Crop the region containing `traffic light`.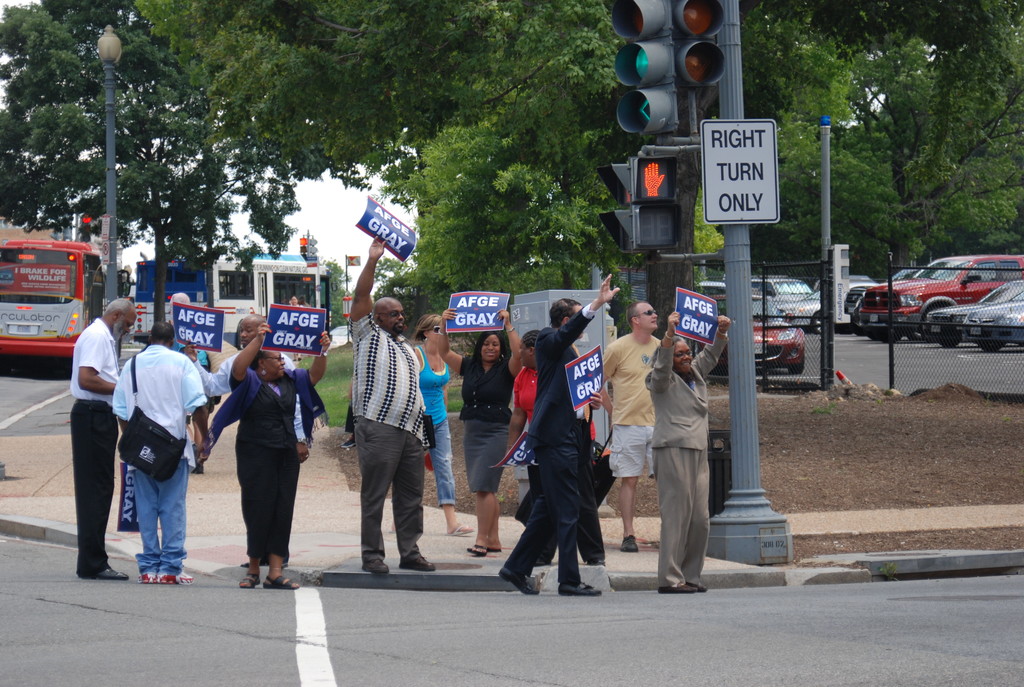
Crop region: (310,237,317,254).
